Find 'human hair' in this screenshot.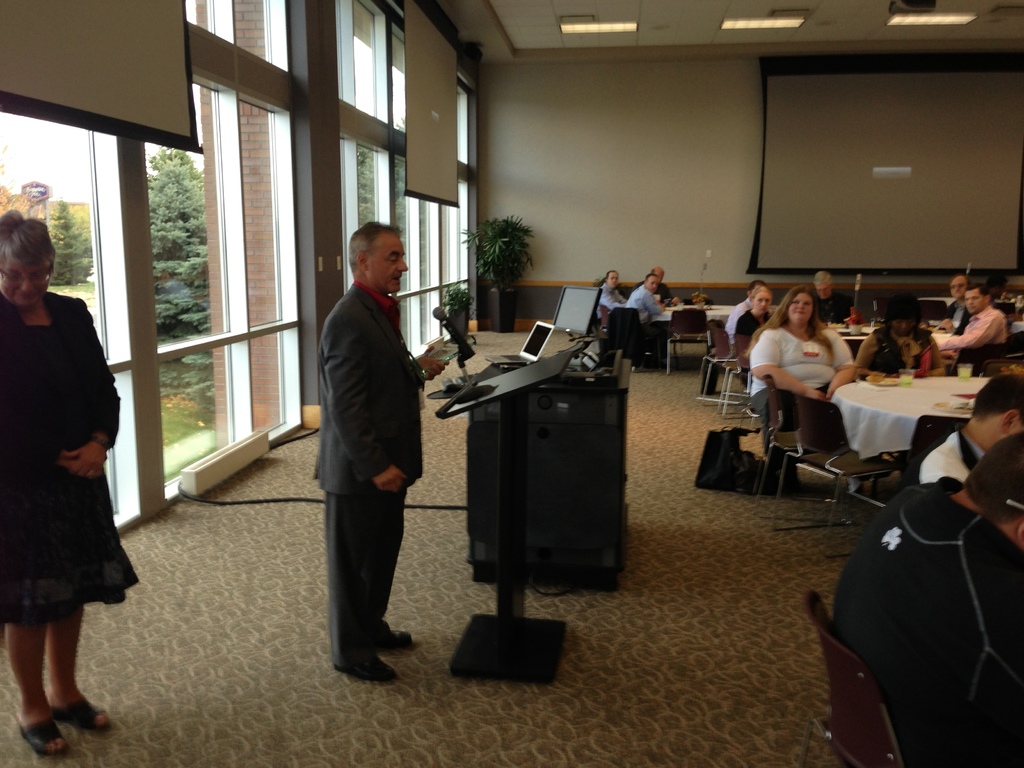
The bounding box for 'human hair' is [left=342, top=211, right=405, bottom=275].
